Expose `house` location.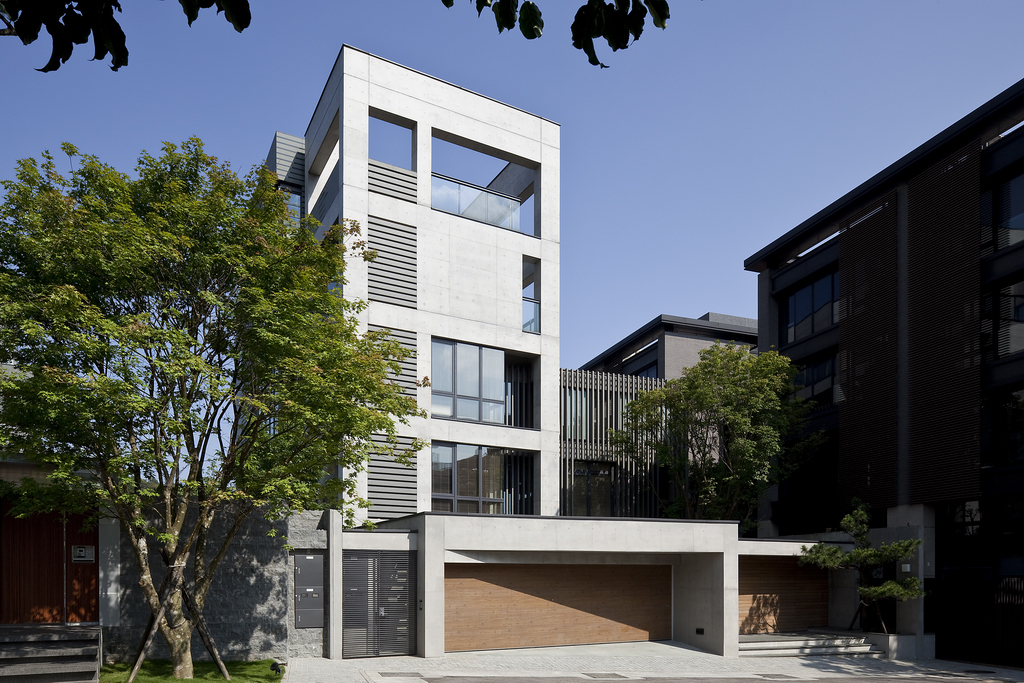
Exposed at (x1=743, y1=80, x2=1023, y2=666).
